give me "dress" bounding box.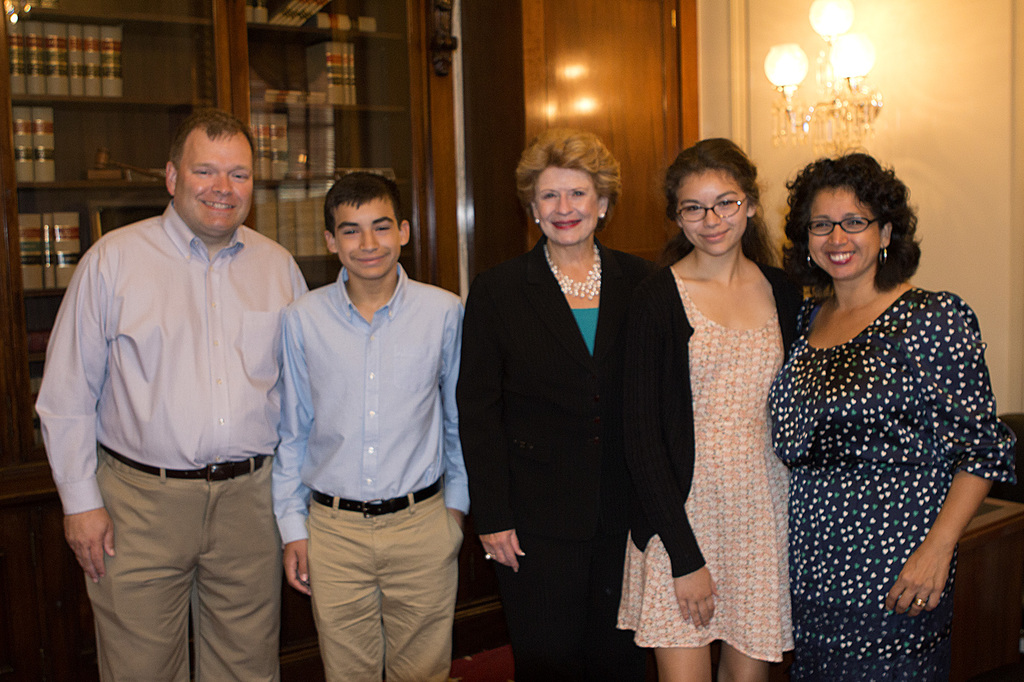
{"left": 765, "top": 285, "right": 1018, "bottom": 681}.
